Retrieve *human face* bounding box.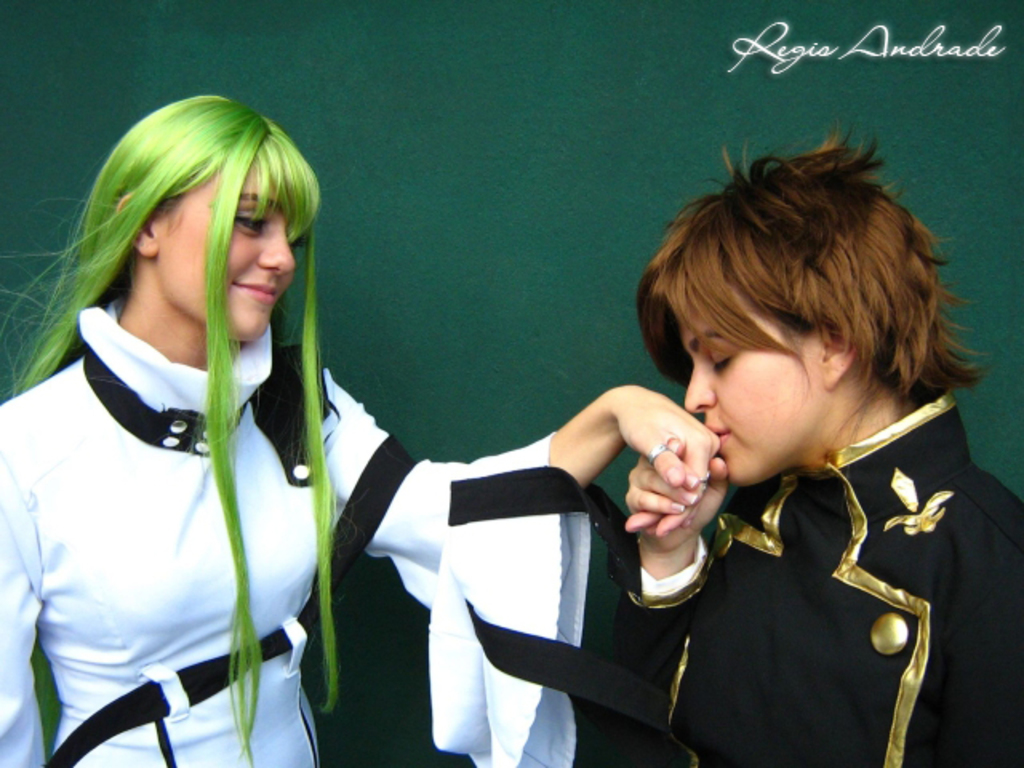
Bounding box: crop(157, 163, 298, 346).
